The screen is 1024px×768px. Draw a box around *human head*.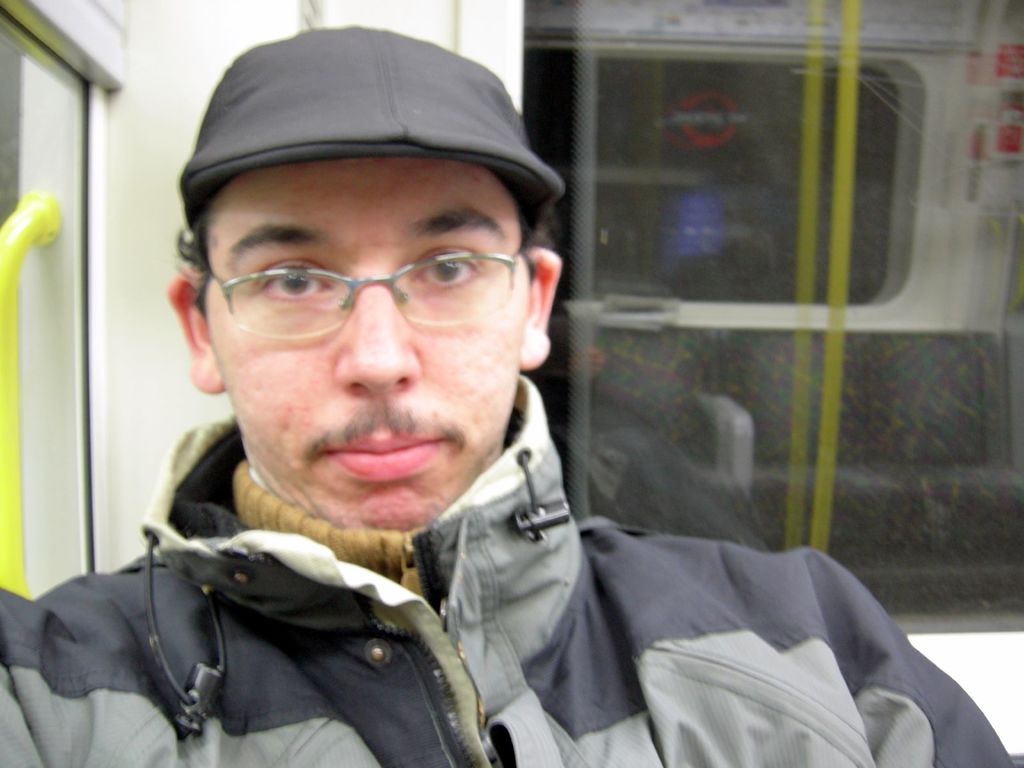
[148,21,554,494].
